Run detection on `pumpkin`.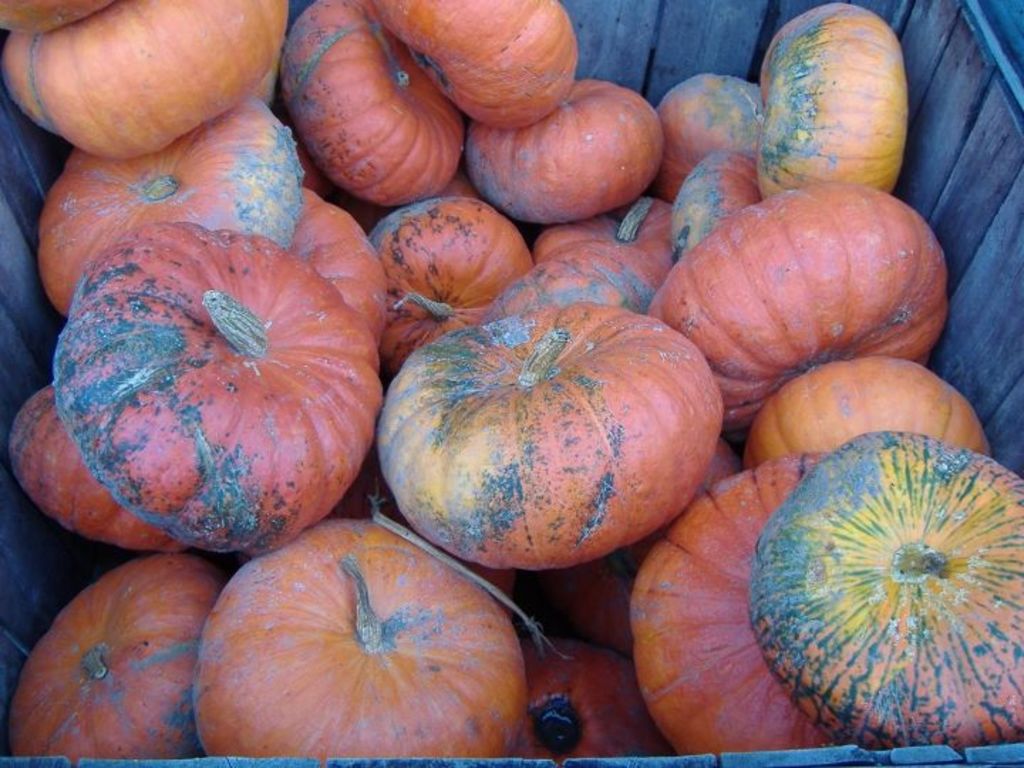
Result: l=536, t=202, r=677, b=297.
